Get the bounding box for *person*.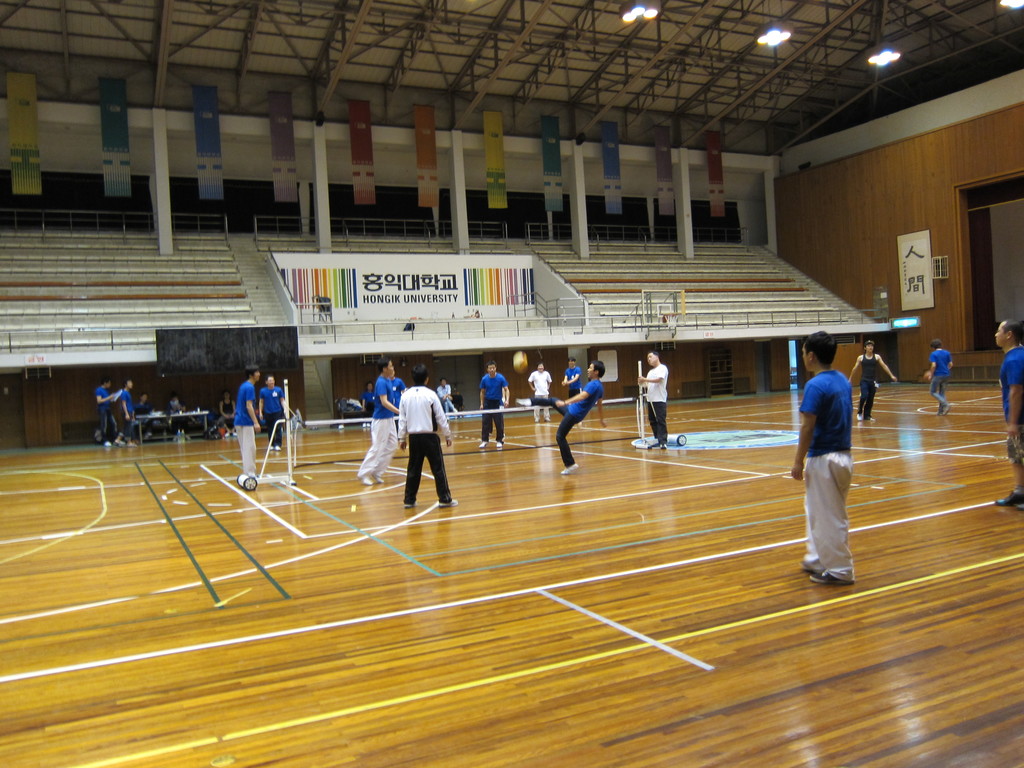
pyautogui.locateOnScreen(94, 378, 120, 447).
